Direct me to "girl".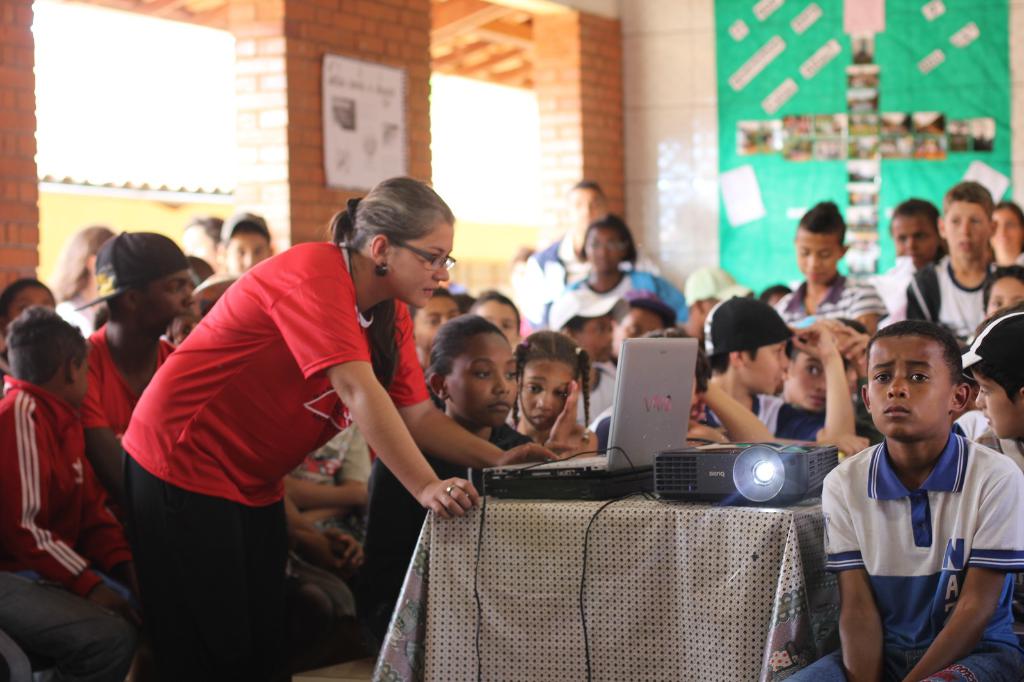
Direction: bbox=(0, 282, 66, 377).
